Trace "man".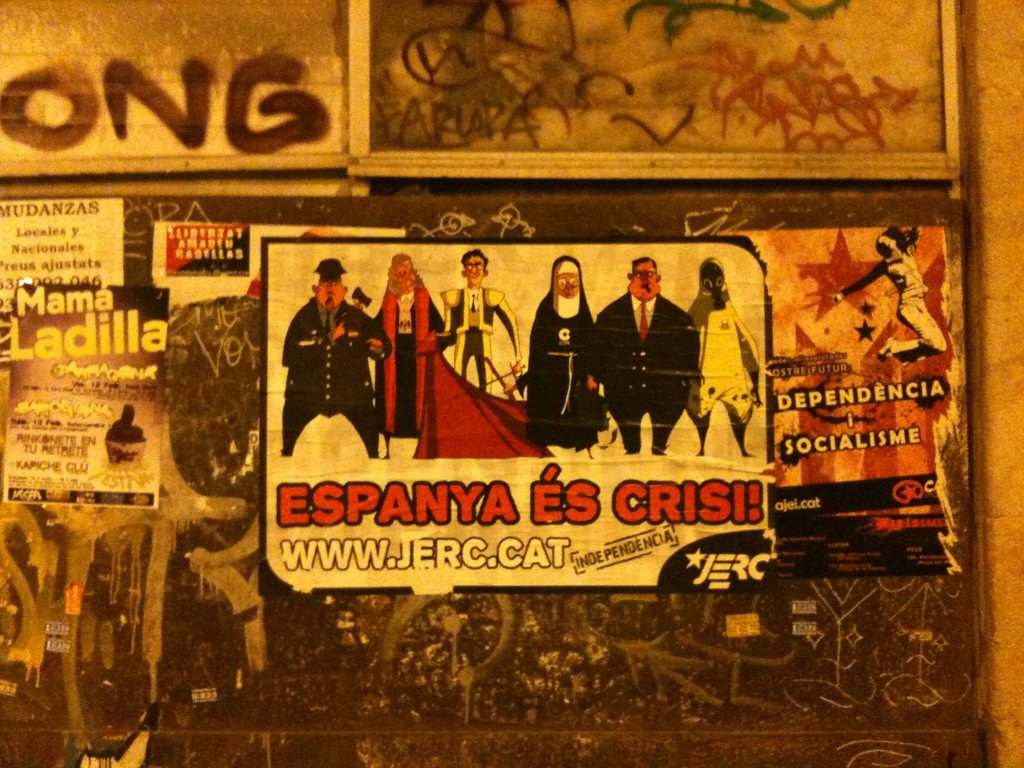
Traced to BBox(435, 242, 526, 403).
